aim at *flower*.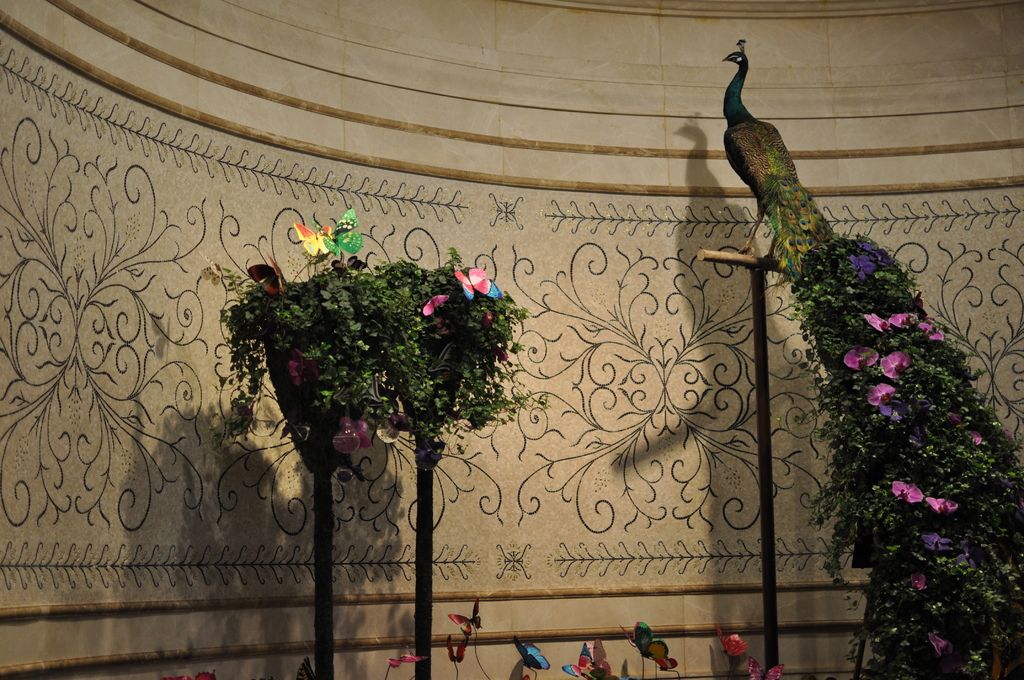
Aimed at 853,239,877,265.
